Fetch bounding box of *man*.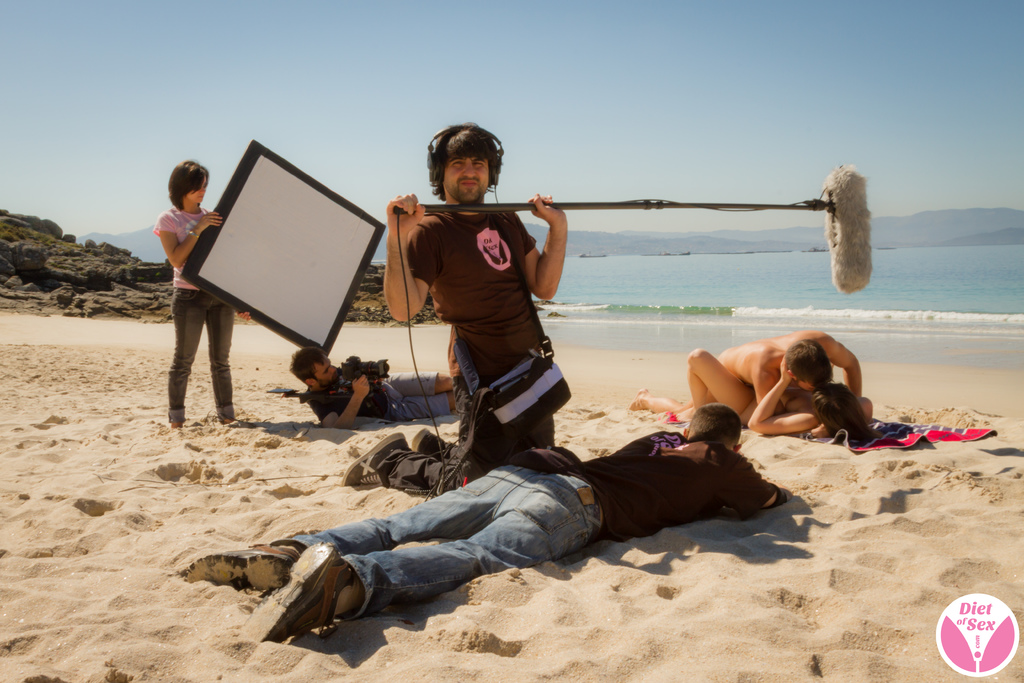
Bbox: x1=215 y1=391 x2=823 y2=641.
